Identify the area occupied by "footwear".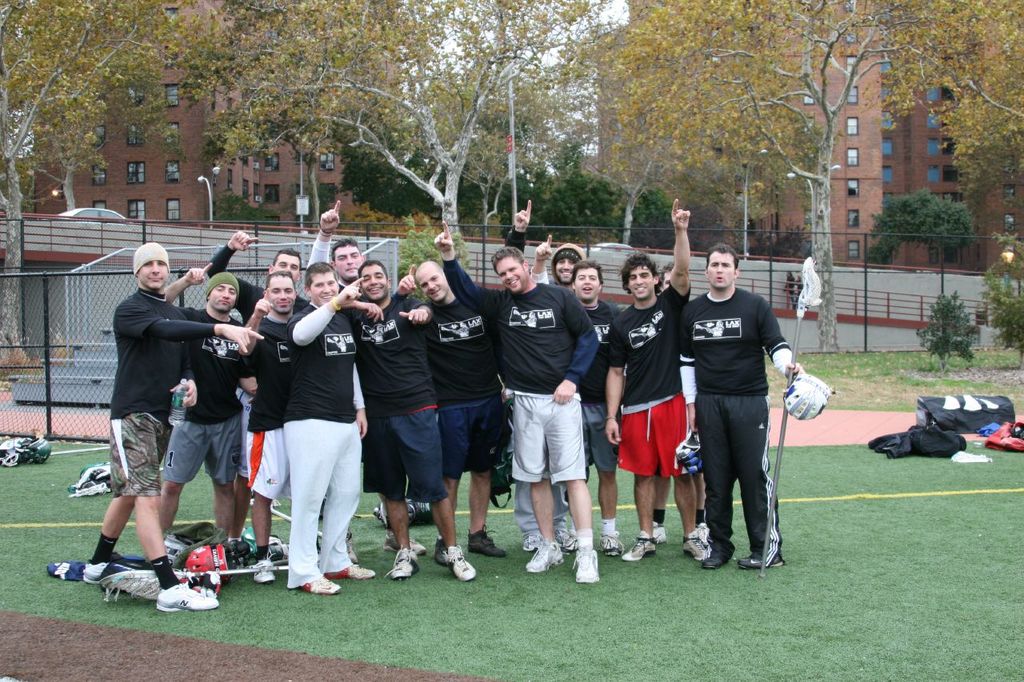
Area: bbox=[438, 540, 475, 578].
